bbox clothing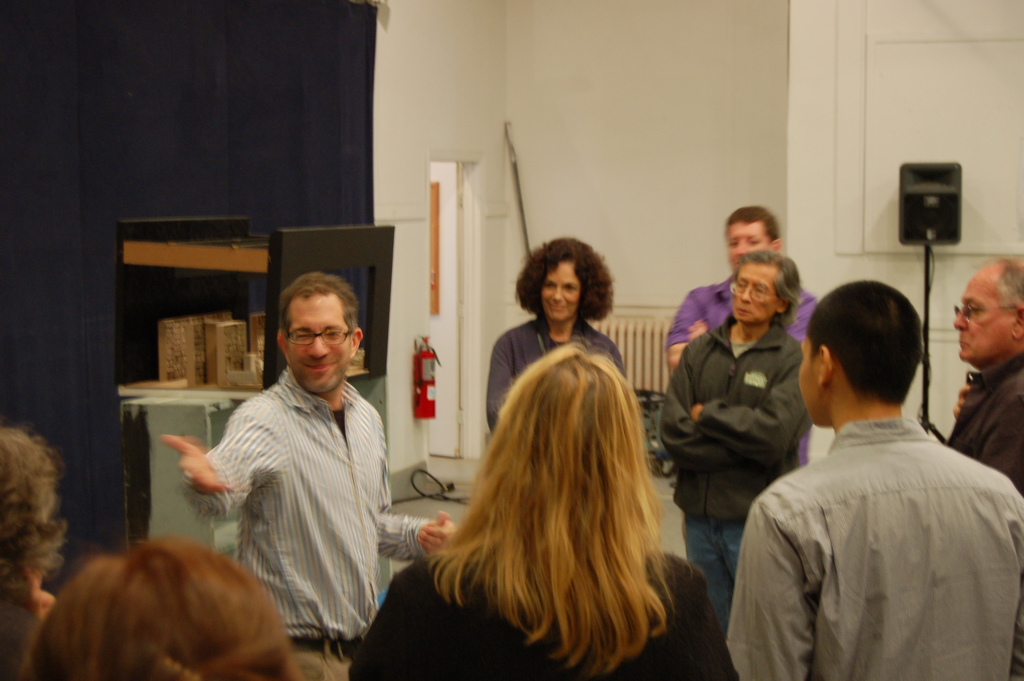
bbox=(181, 365, 438, 680)
